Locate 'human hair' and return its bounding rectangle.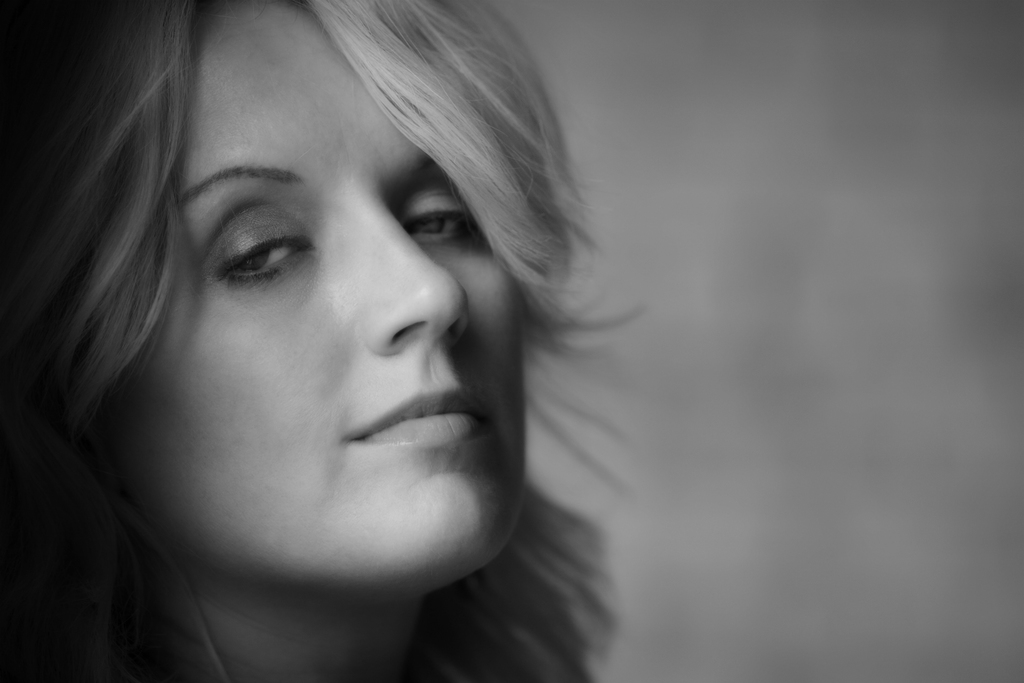
box=[0, 0, 650, 616].
